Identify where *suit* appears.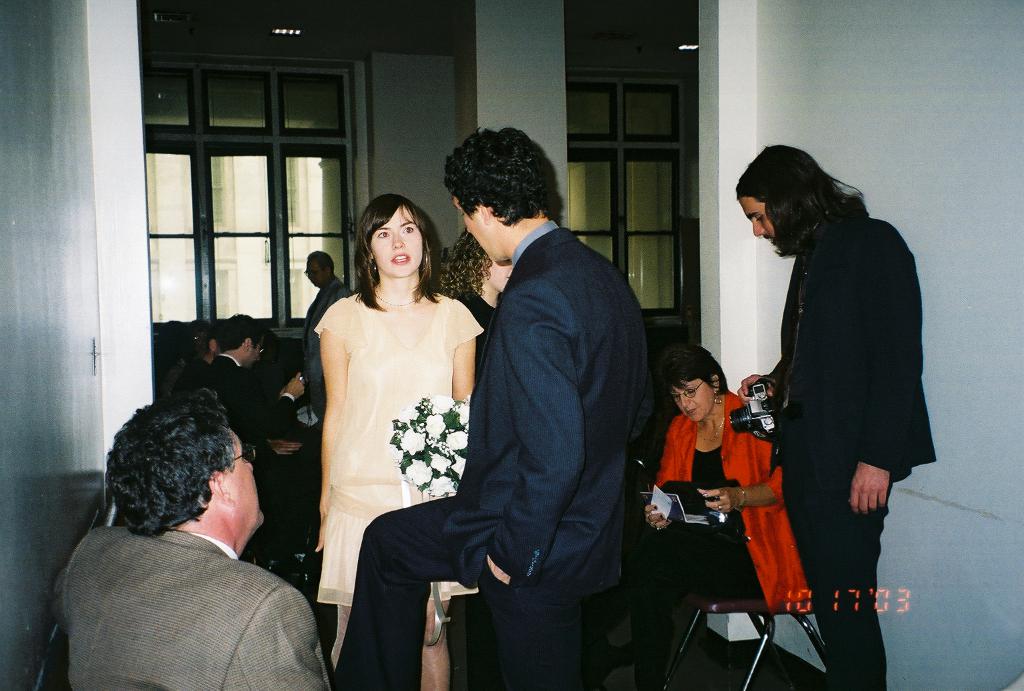
Appears at left=73, top=477, right=339, bottom=680.
